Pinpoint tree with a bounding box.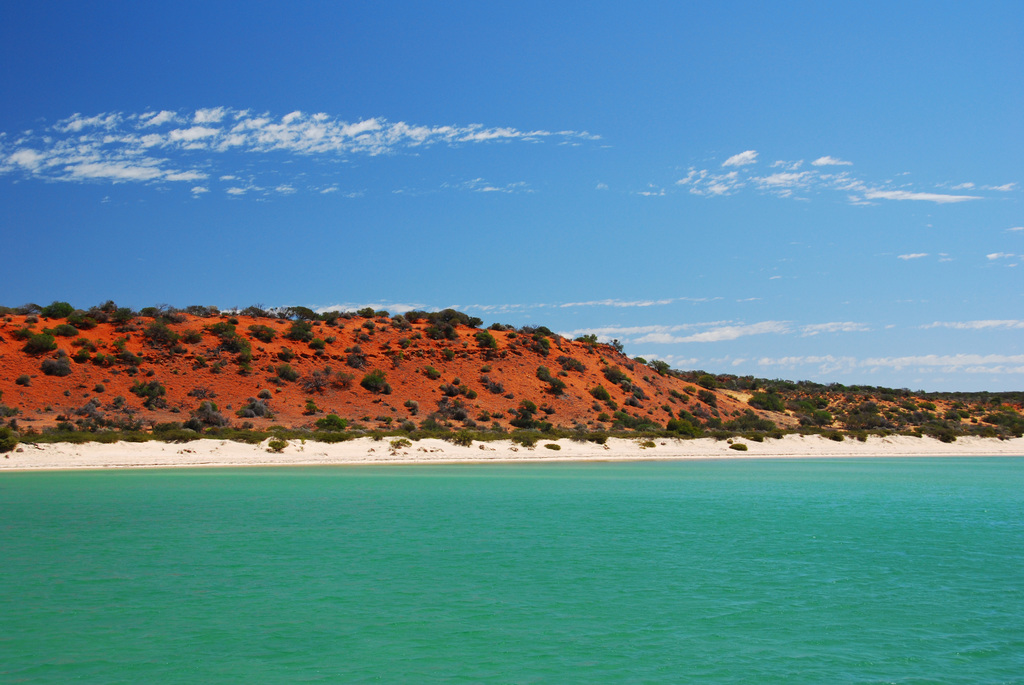
left=306, top=399, right=317, bottom=413.
